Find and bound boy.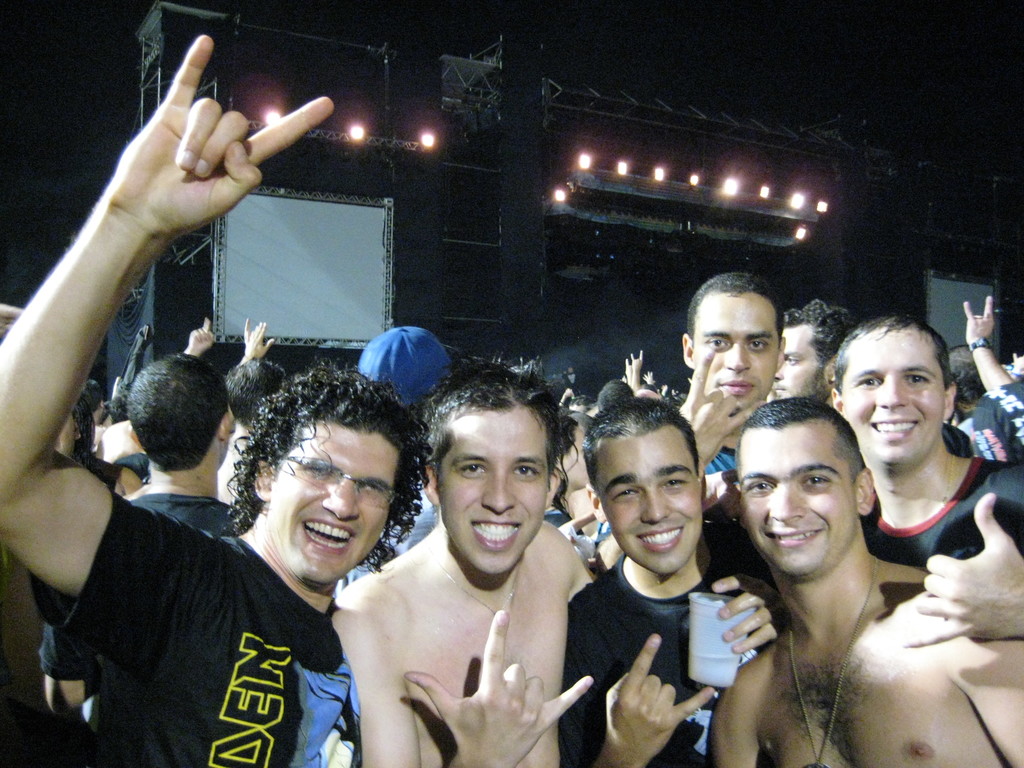
Bound: bbox=(556, 390, 790, 767).
